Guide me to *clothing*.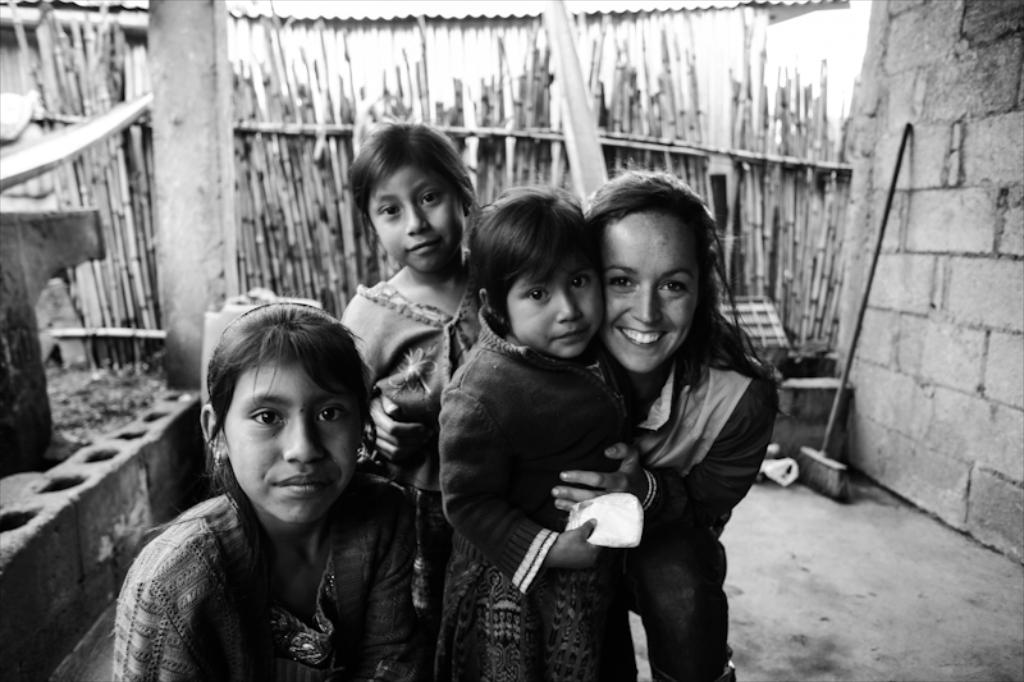
Guidance: <bbox>113, 397, 447, 681</bbox>.
